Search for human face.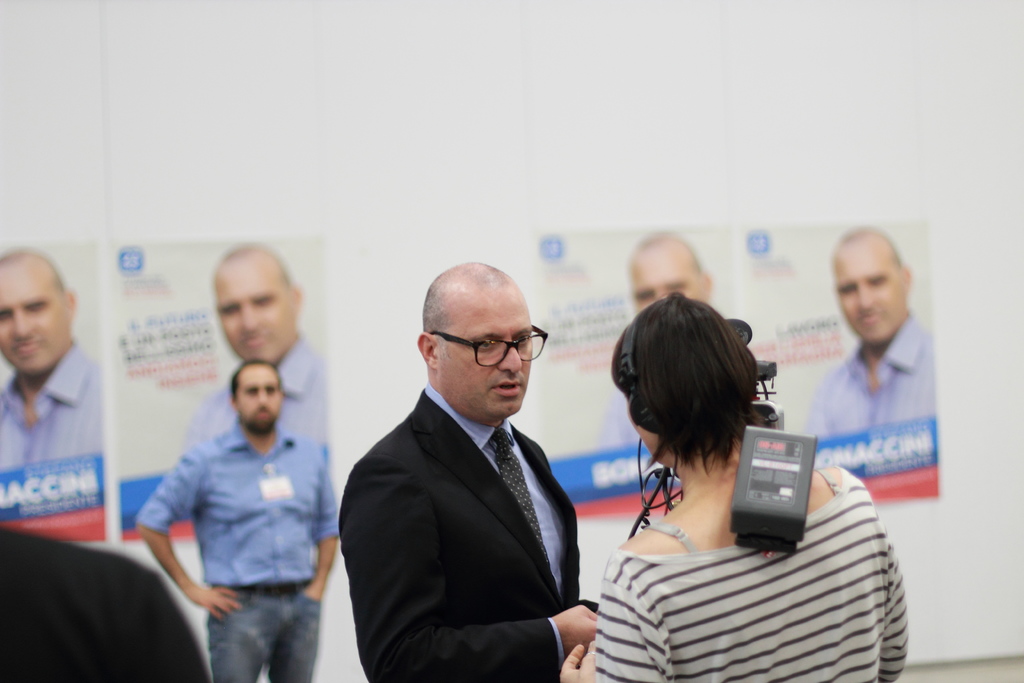
Found at x1=830, y1=242, x2=892, y2=348.
